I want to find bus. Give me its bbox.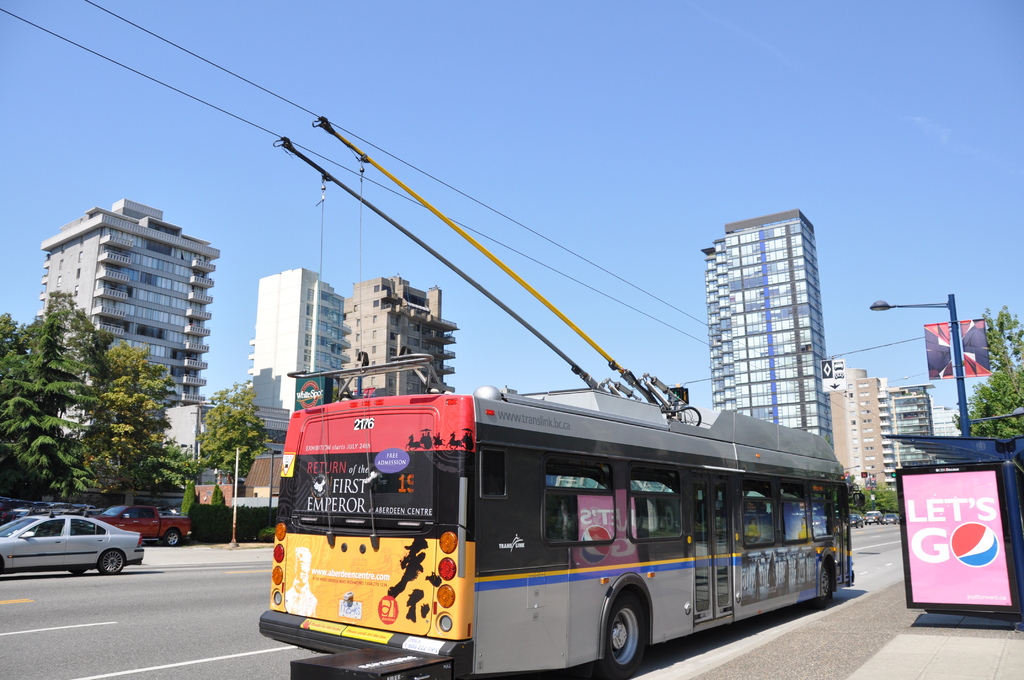
select_region(260, 353, 869, 679).
